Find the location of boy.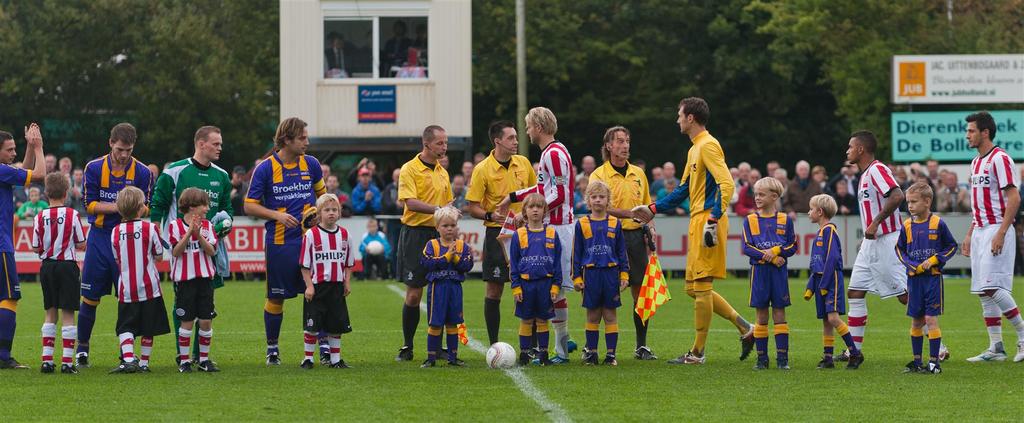
Location: (left=509, top=194, right=561, bottom=368).
